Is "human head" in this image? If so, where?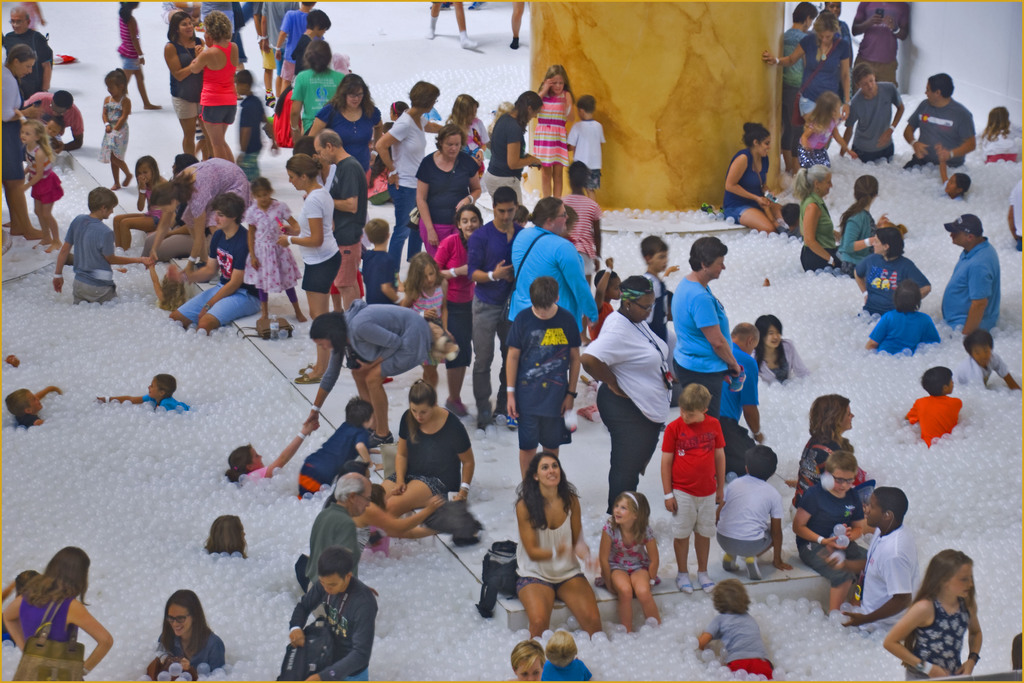
Yes, at select_region(173, 154, 200, 176).
